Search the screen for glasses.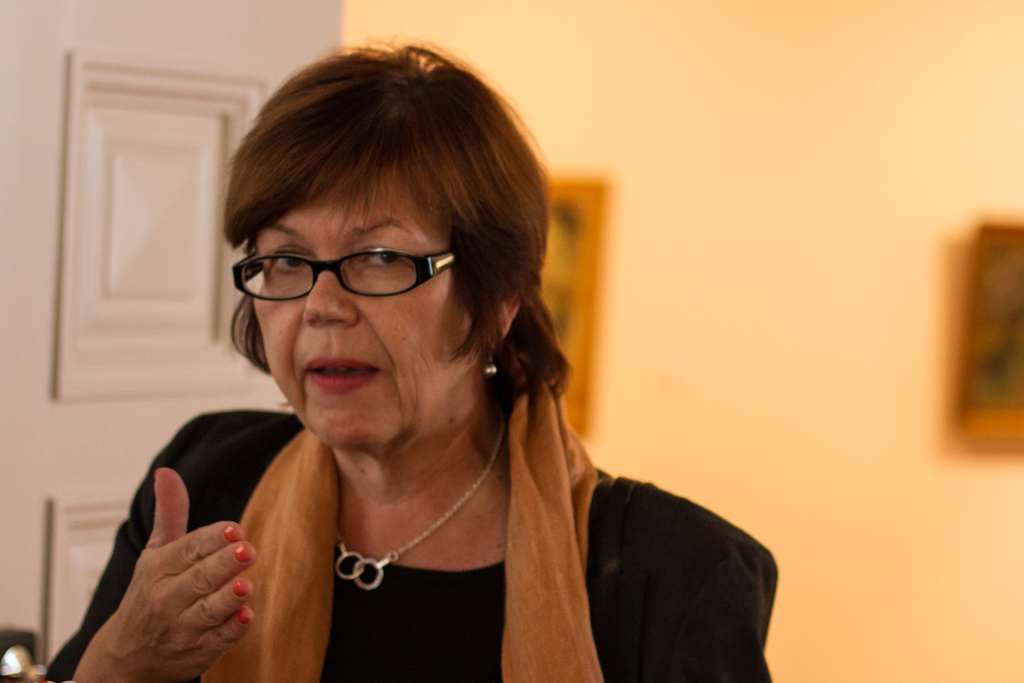
Found at 224/230/469/307.
